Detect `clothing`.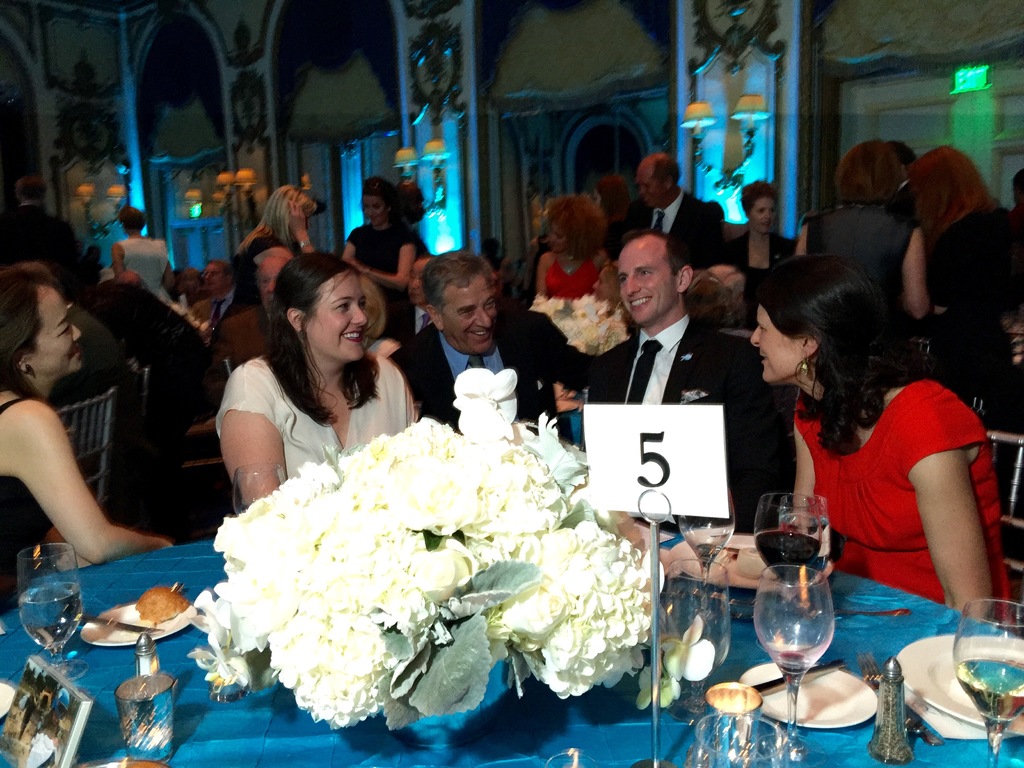
Detected at <box>395,305,633,430</box>.
